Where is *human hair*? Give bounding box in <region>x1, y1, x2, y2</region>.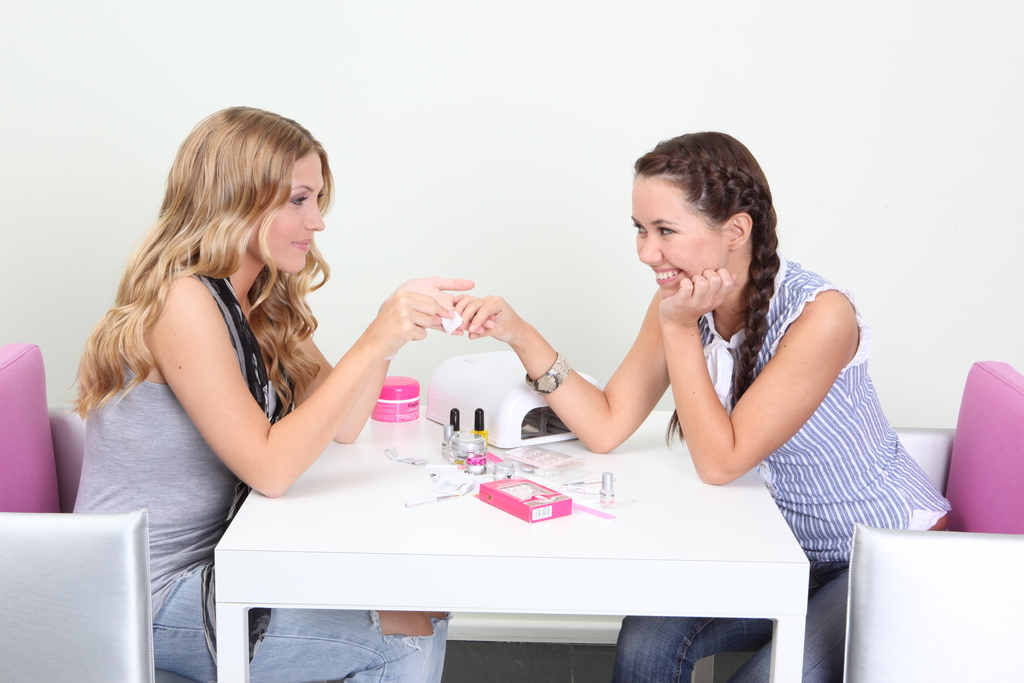
<region>104, 105, 356, 427</region>.
